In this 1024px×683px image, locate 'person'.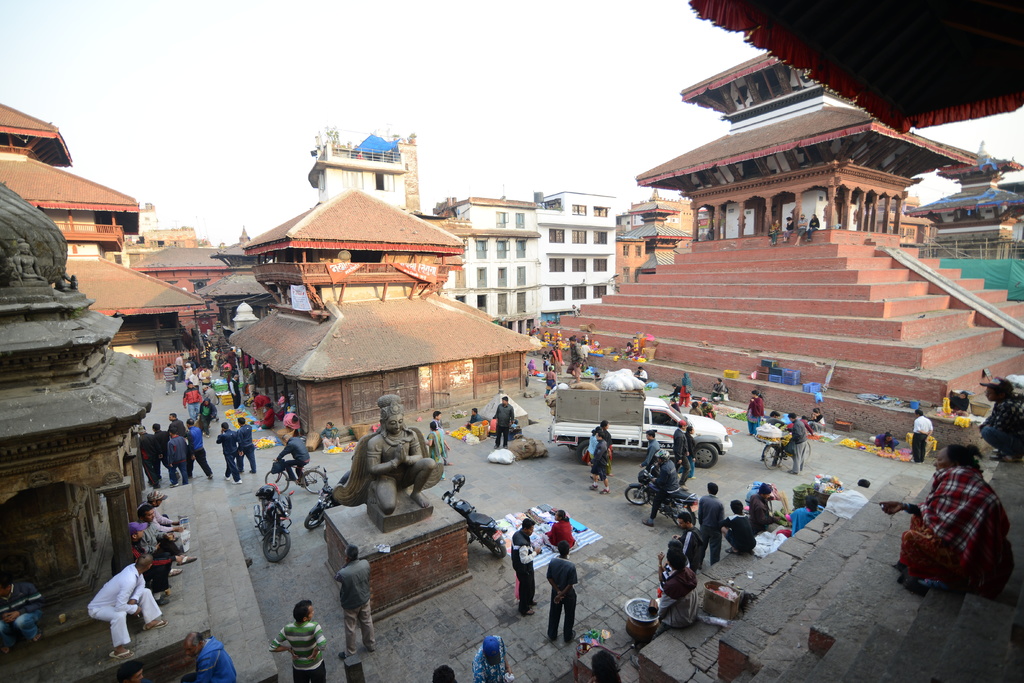
Bounding box: [x1=881, y1=445, x2=1014, y2=594].
